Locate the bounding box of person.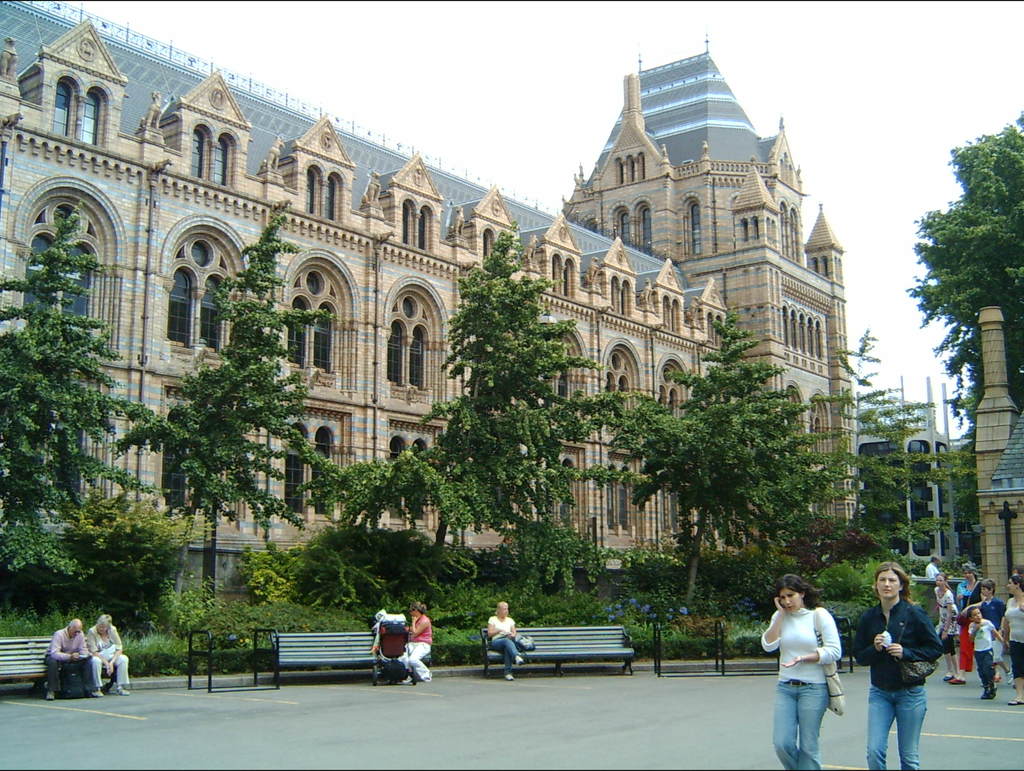
Bounding box: 490/602/524/680.
